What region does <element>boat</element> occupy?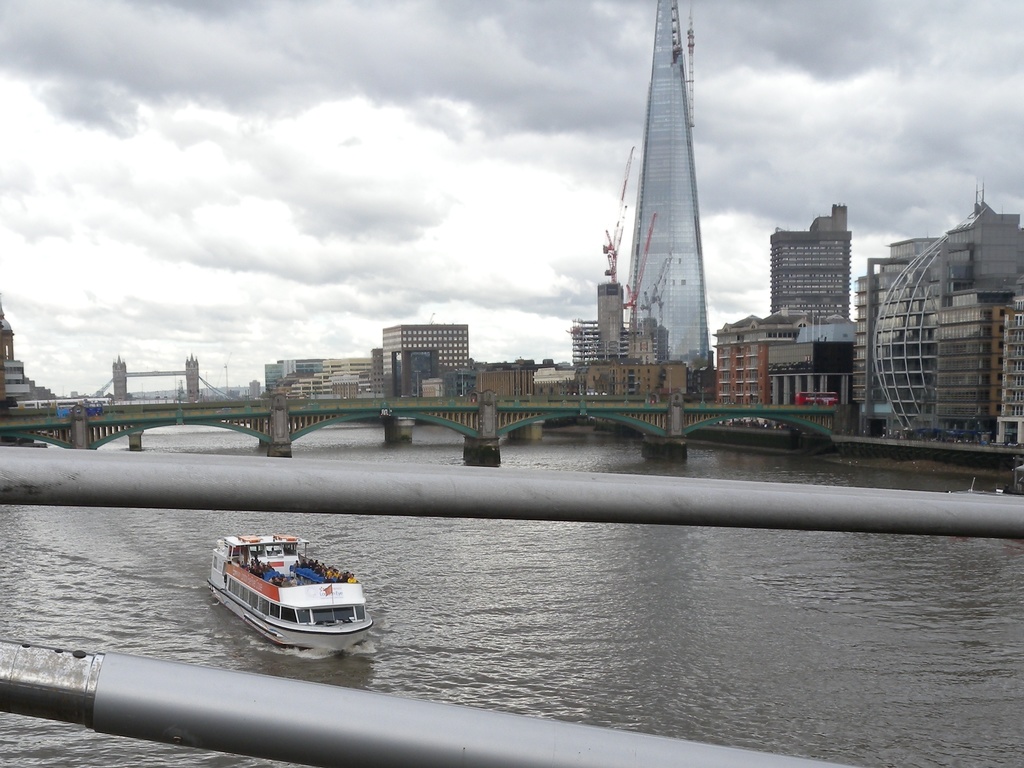
bbox=[955, 475, 1023, 505].
